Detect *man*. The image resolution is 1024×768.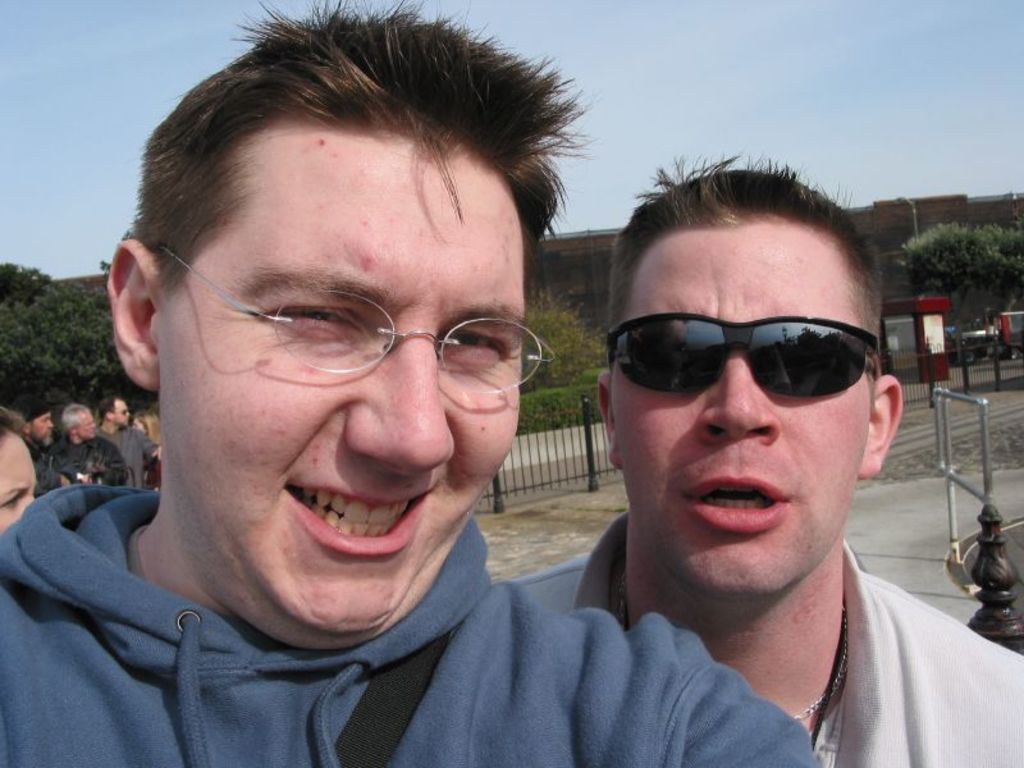
detection(96, 397, 163, 481).
